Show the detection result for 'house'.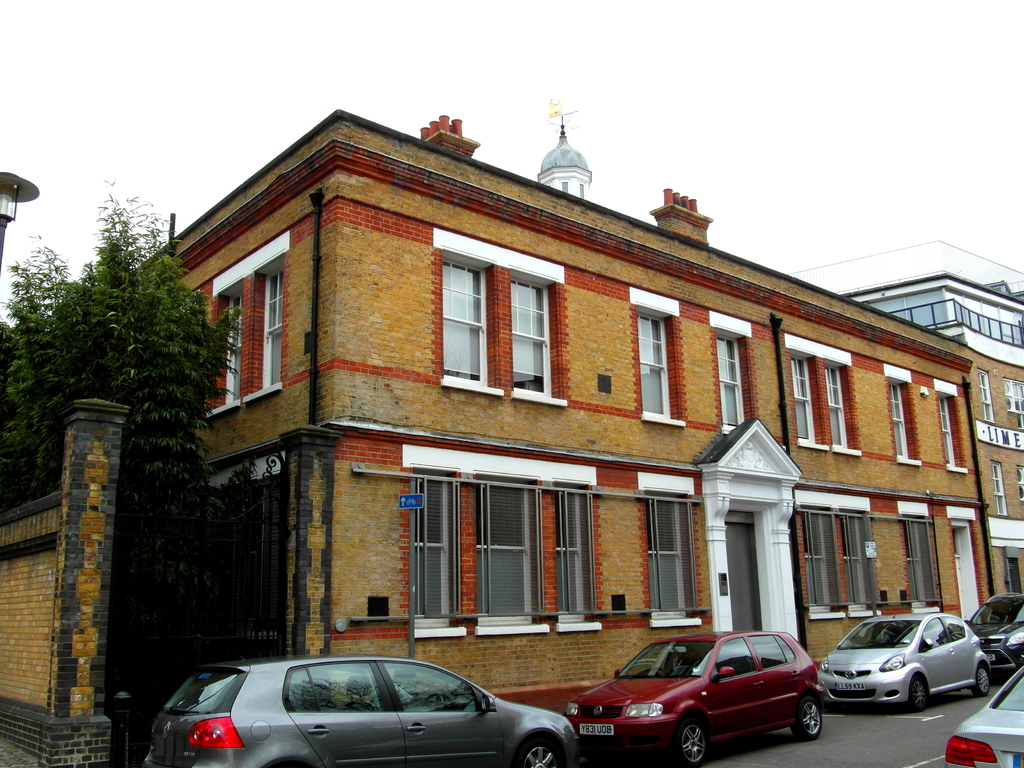
(x1=783, y1=239, x2=1023, y2=592).
